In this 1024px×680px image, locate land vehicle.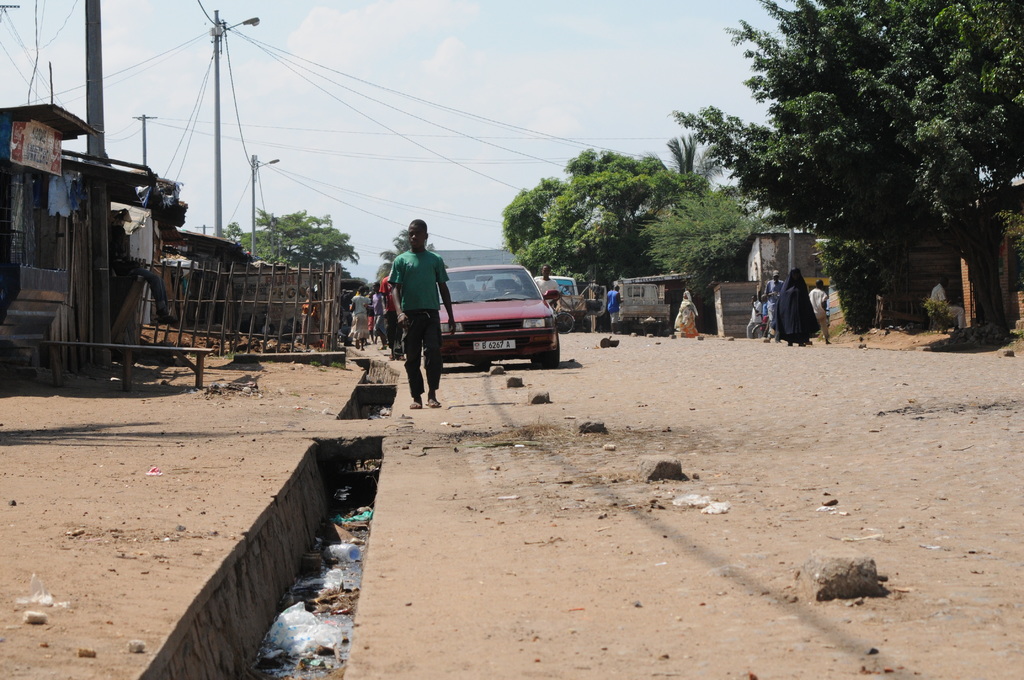
Bounding box: [x1=401, y1=245, x2=576, y2=379].
